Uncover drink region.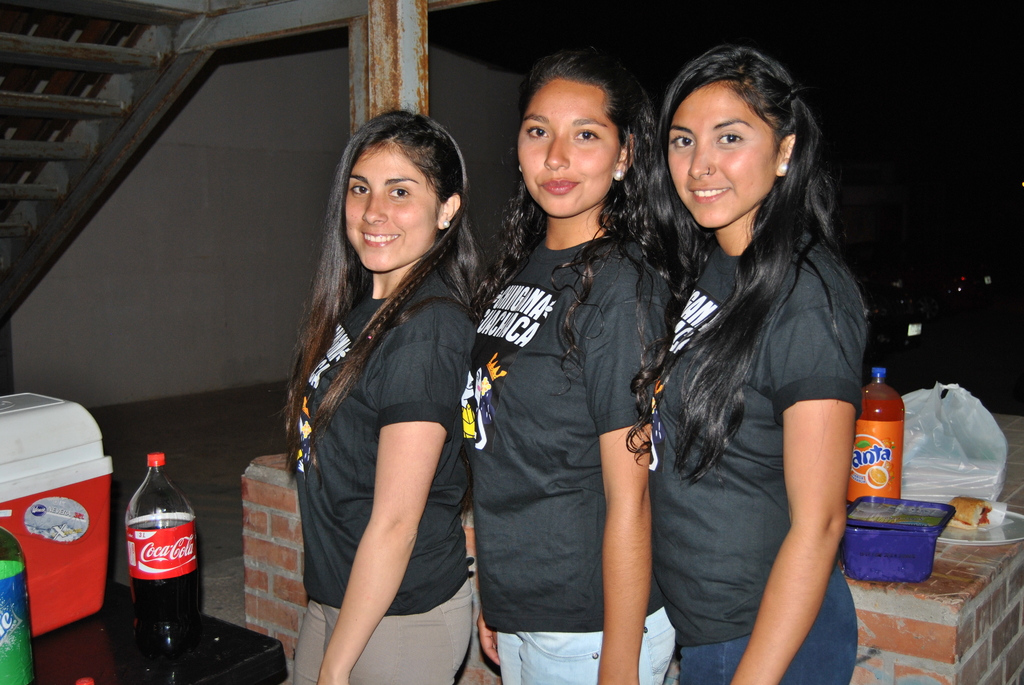
Uncovered: detection(854, 373, 916, 520).
